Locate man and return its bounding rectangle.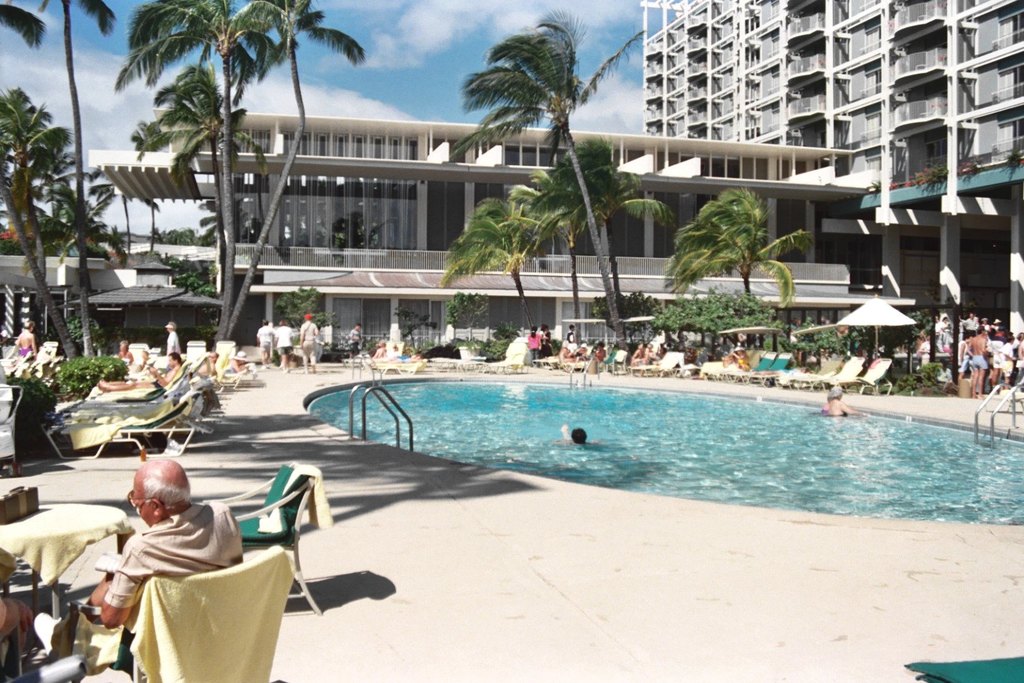
226,346,248,391.
